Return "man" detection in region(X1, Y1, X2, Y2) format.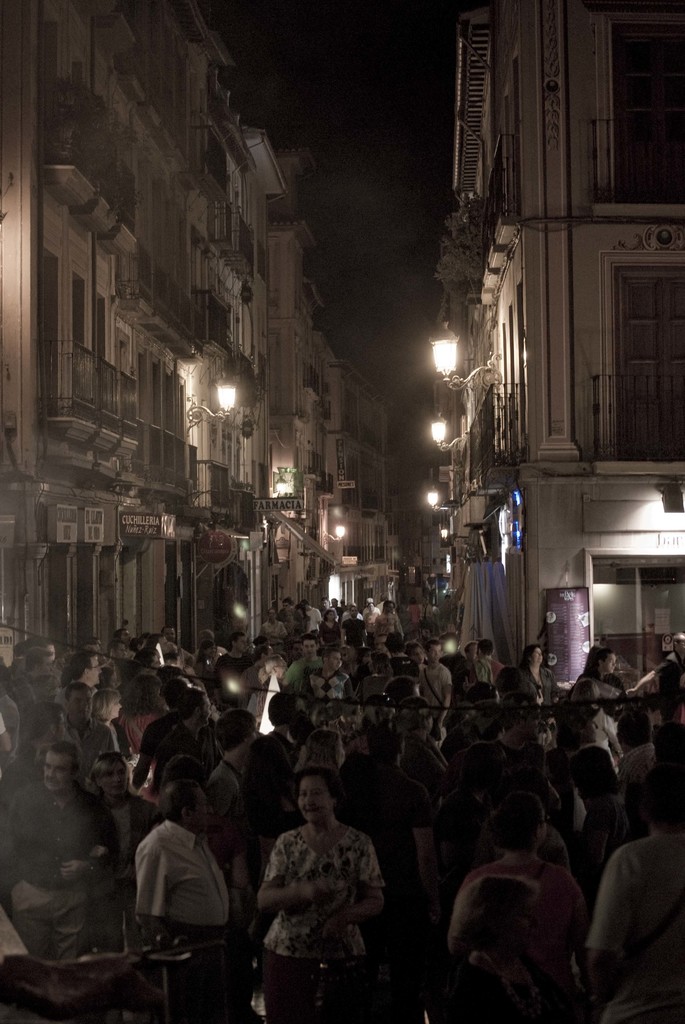
region(472, 643, 500, 682).
